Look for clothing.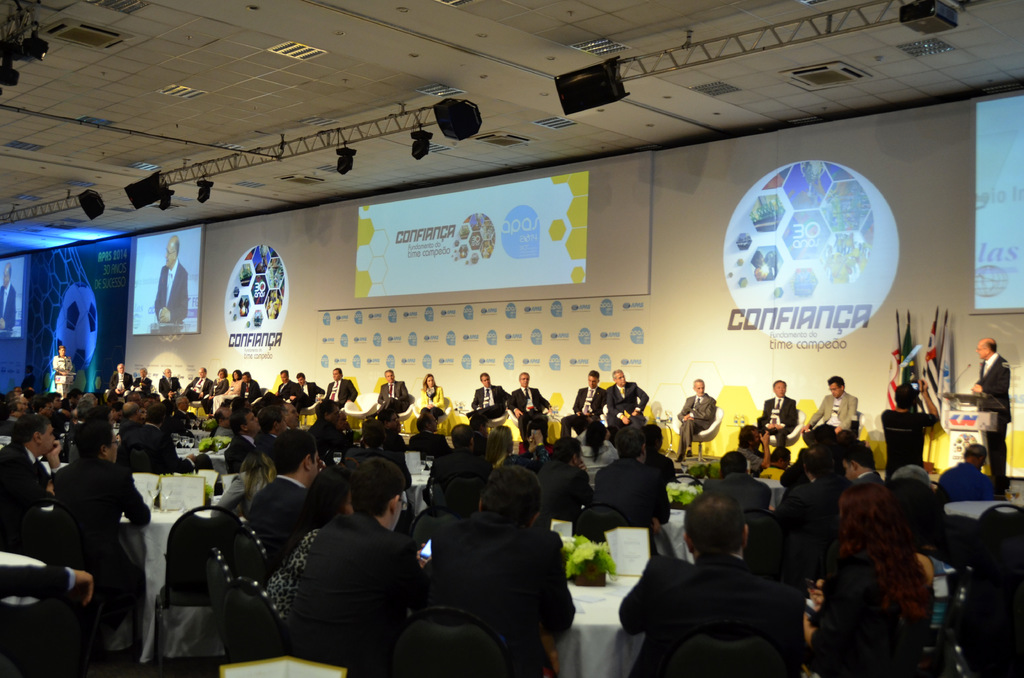
Found: {"x1": 674, "y1": 389, "x2": 719, "y2": 461}.
